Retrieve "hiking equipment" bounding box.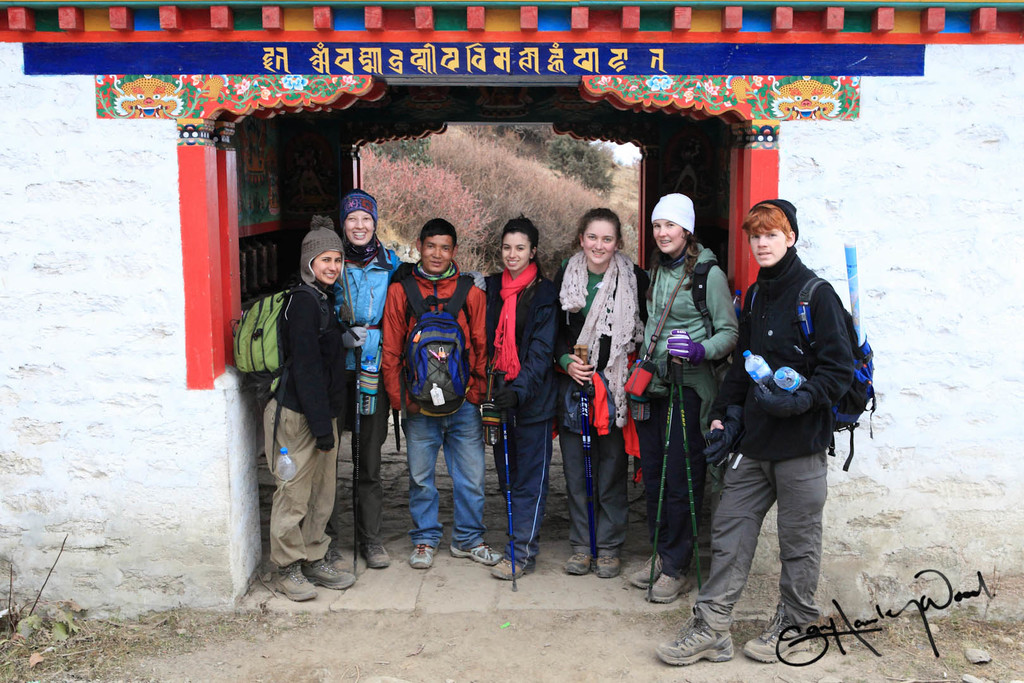
Bounding box: x1=740 y1=243 x2=881 y2=477.
